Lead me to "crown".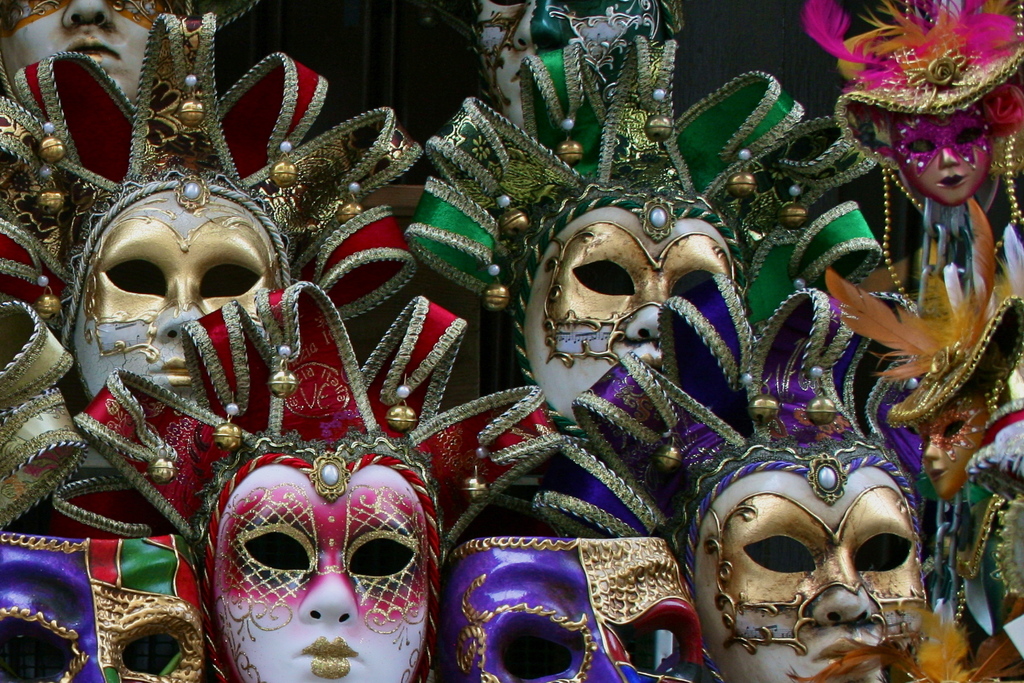
Lead to bbox=[524, 269, 922, 538].
